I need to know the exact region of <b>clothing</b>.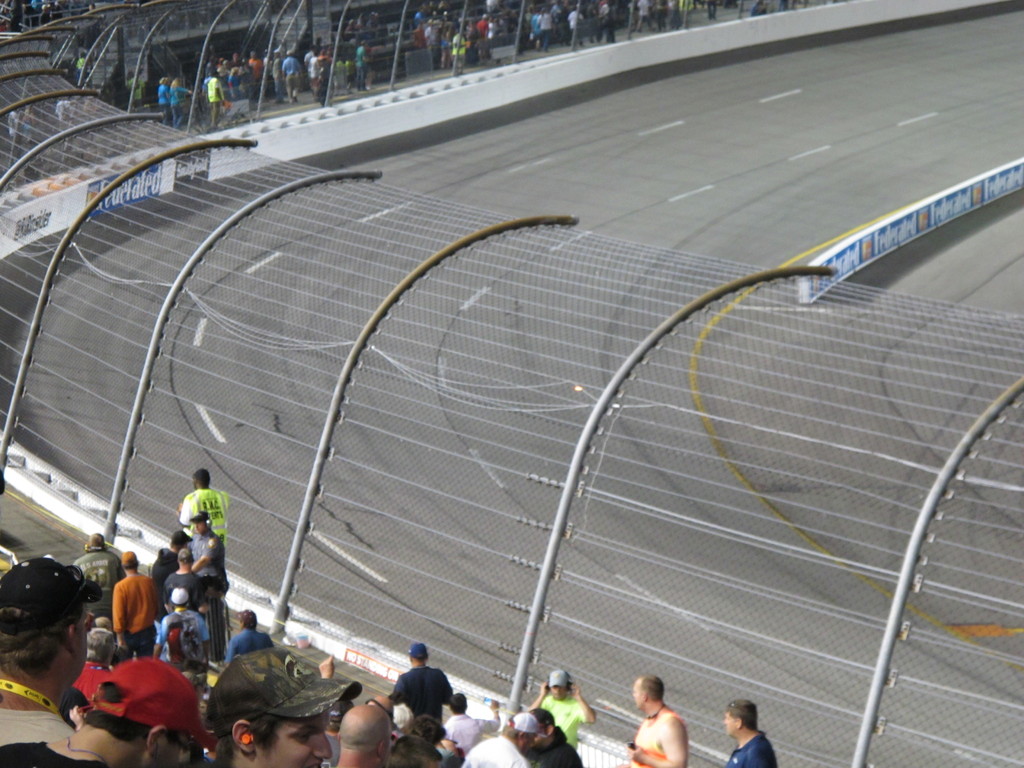
Region: [76, 543, 120, 622].
